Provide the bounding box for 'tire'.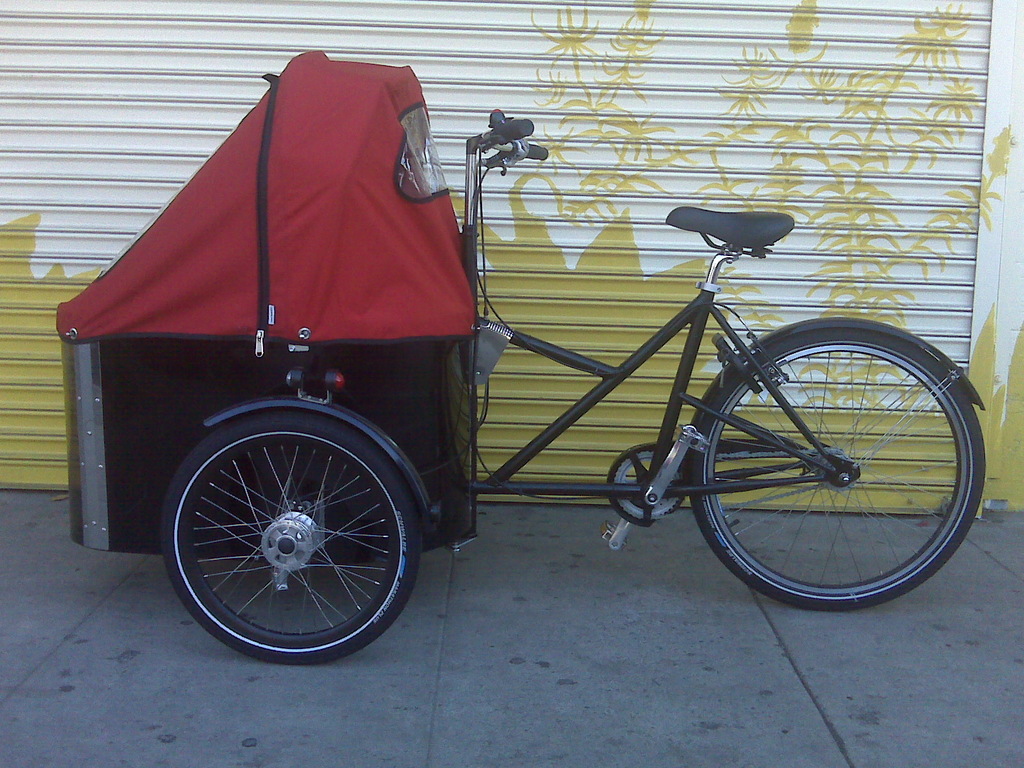
BBox(692, 331, 986, 611).
